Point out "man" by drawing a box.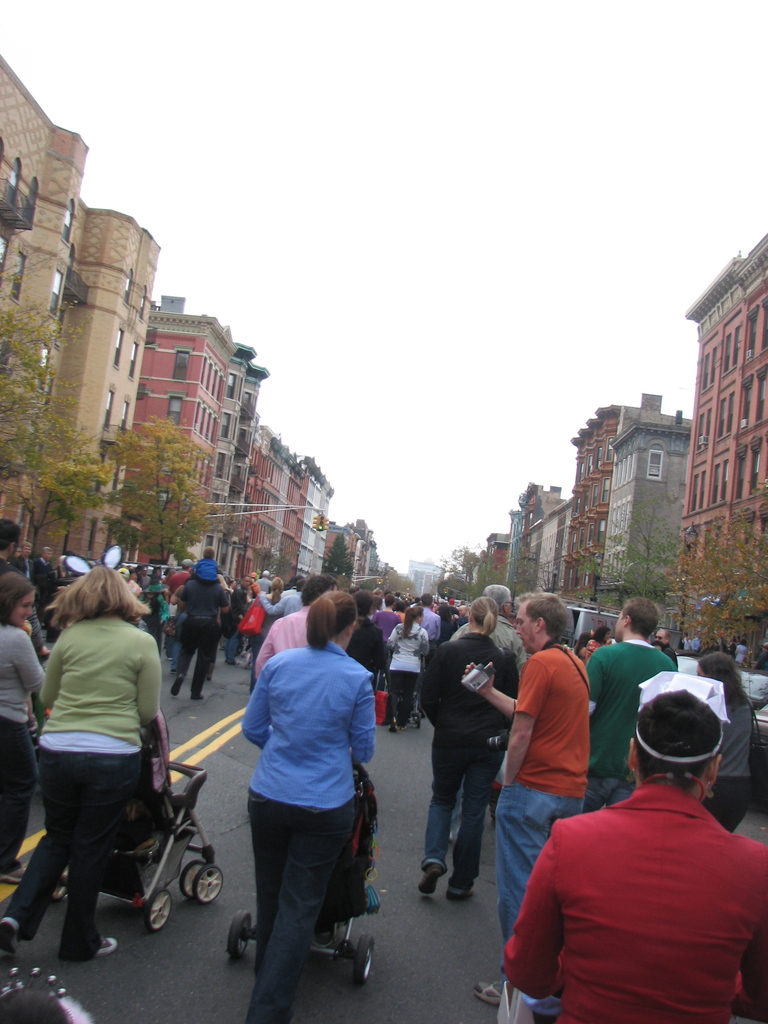
[x1=582, y1=596, x2=687, y2=816].
